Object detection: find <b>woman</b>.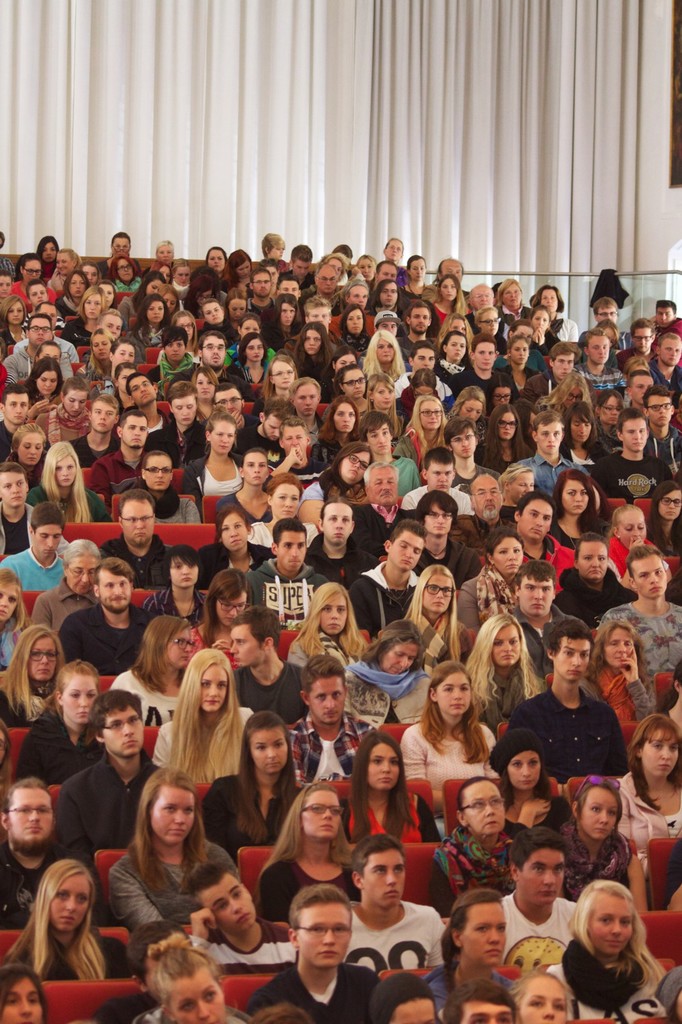
rect(141, 335, 197, 384).
